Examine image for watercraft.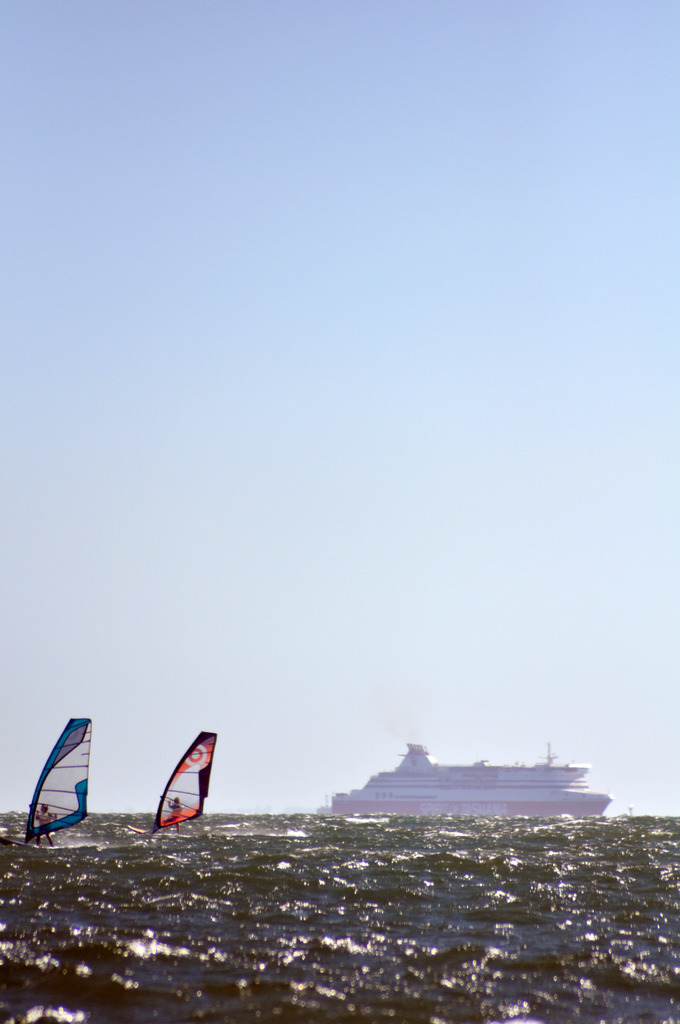
Examination result: locate(320, 747, 611, 814).
